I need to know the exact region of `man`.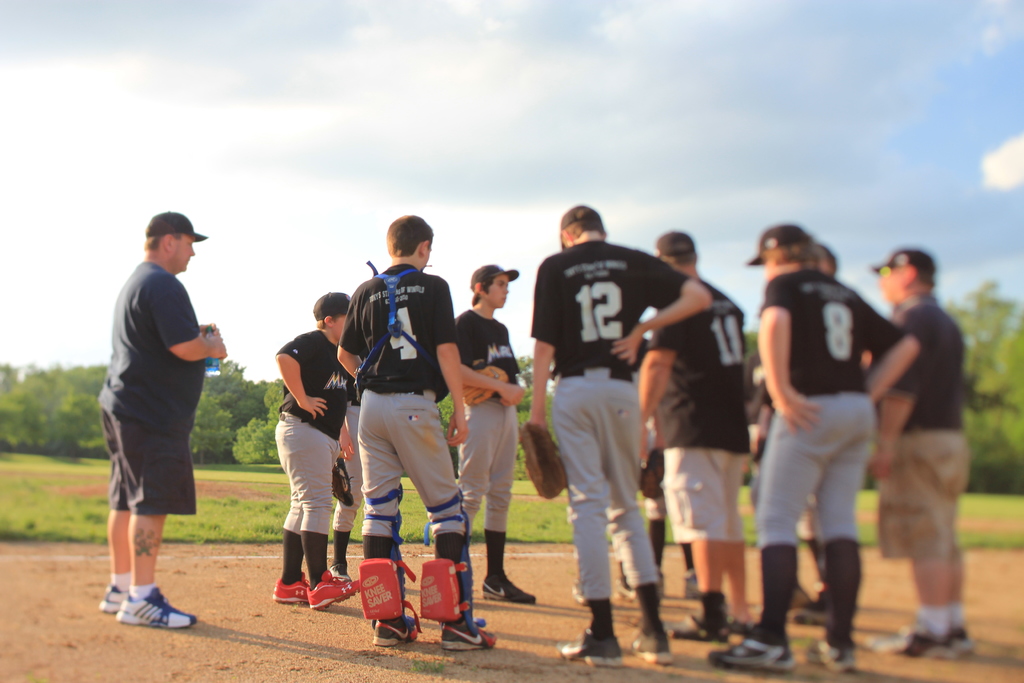
Region: 873,247,978,664.
